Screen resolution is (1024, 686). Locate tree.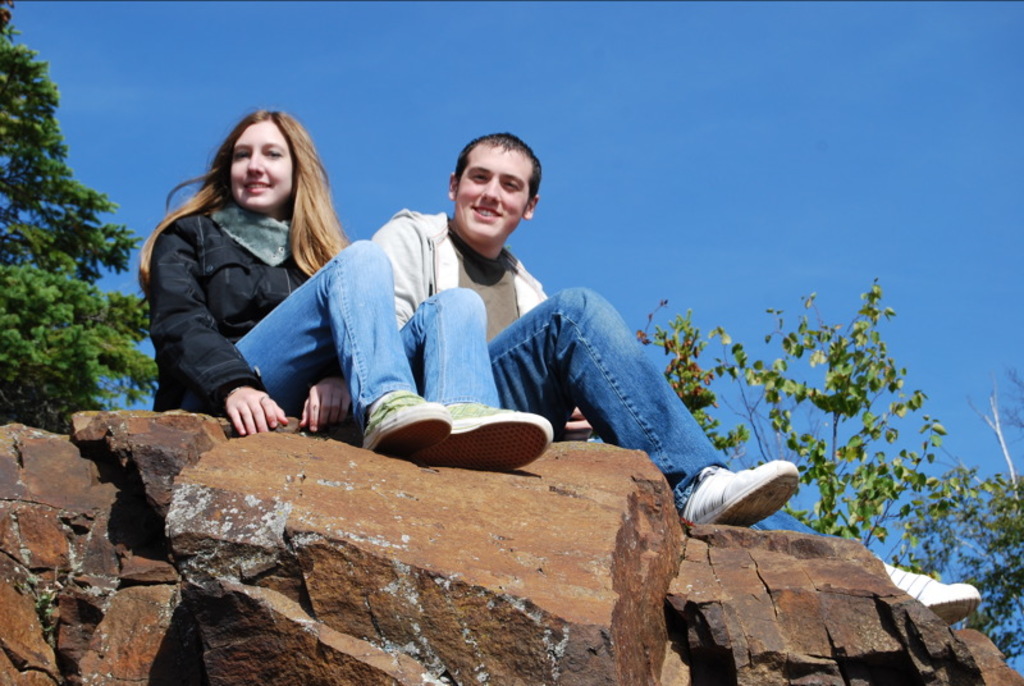
(left=0, top=0, right=161, bottom=430).
